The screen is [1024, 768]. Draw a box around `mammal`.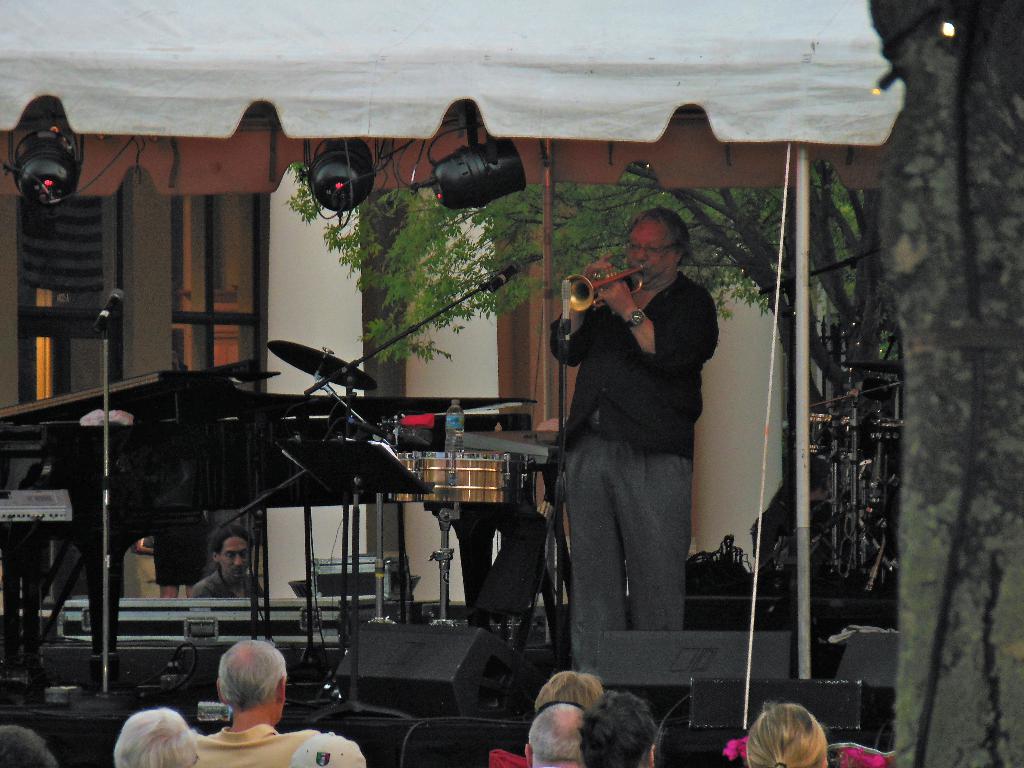
bbox(527, 701, 583, 767).
